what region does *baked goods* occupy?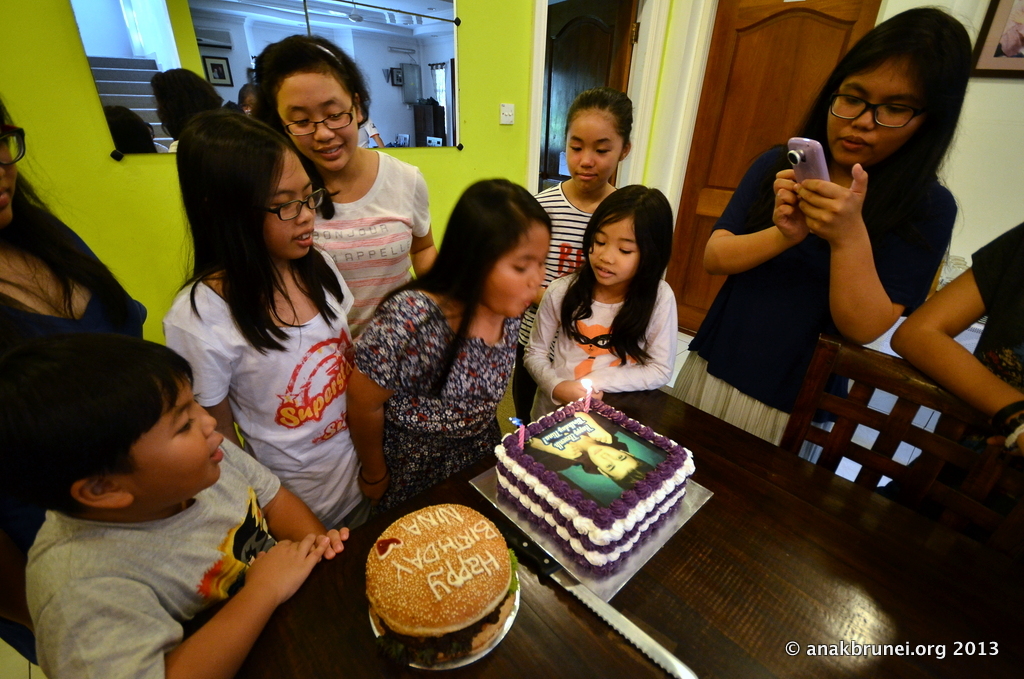
367:500:517:671.
